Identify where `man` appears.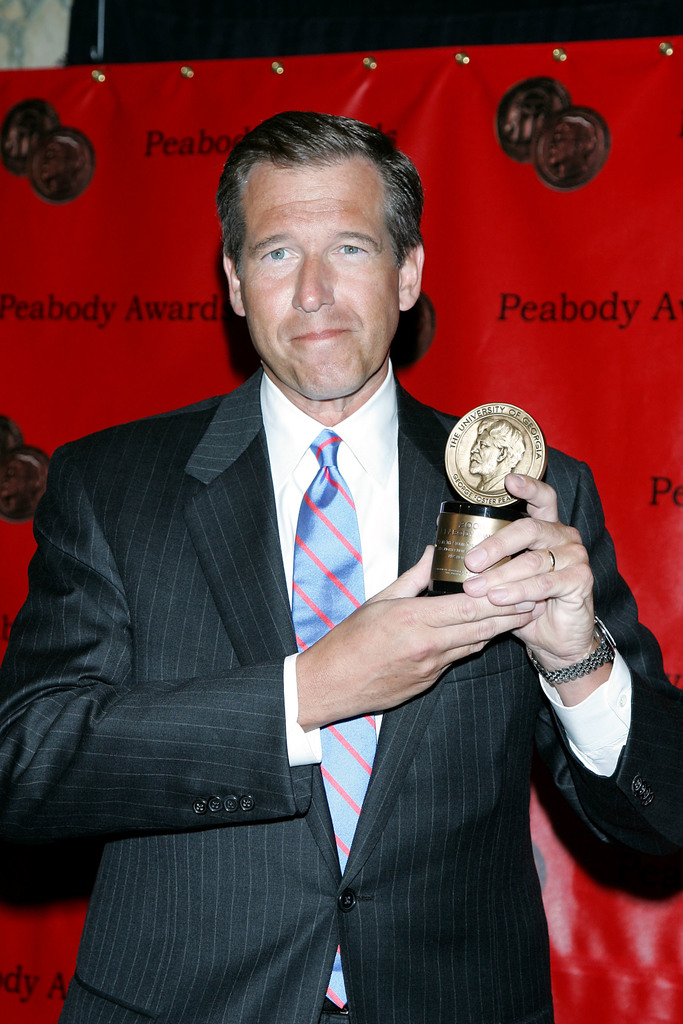
Appears at 0:455:42:513.
